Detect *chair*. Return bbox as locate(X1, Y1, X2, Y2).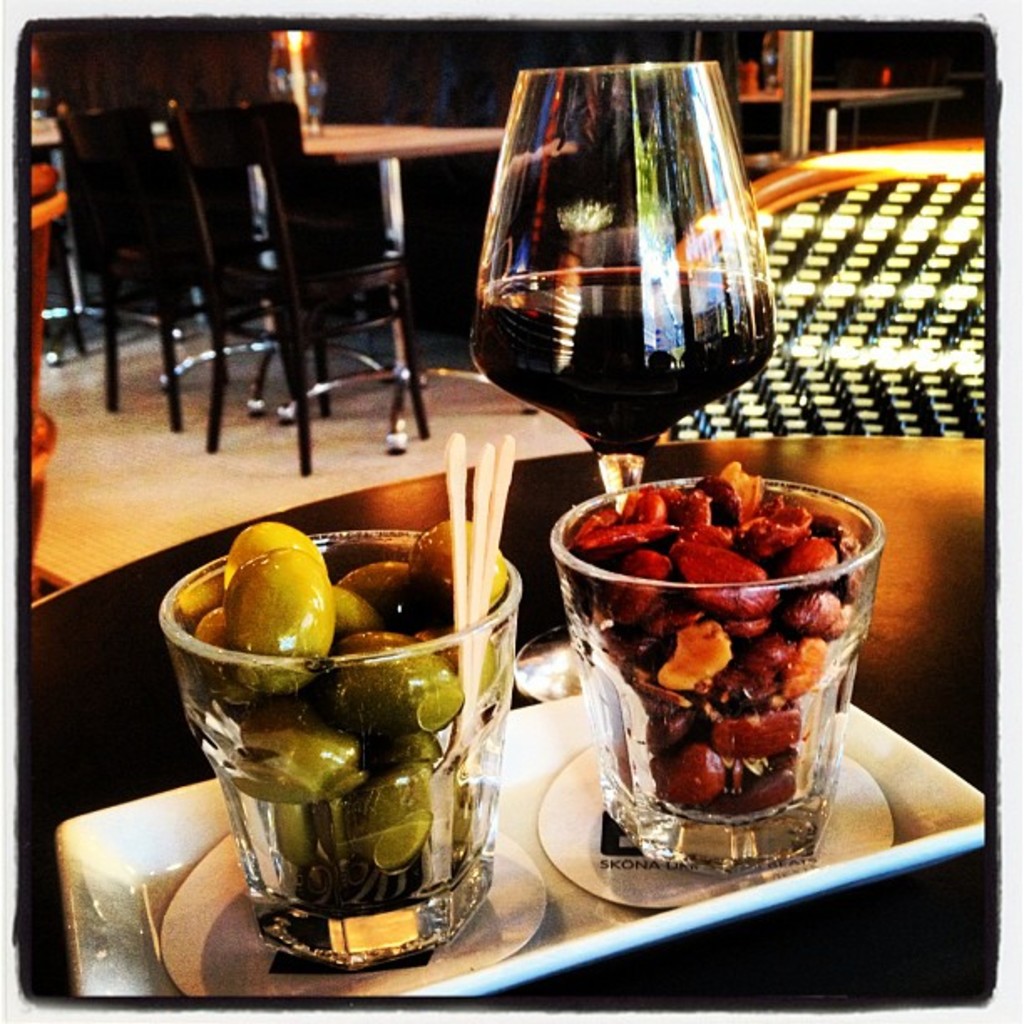
locate(54, 109, 261, 413).
